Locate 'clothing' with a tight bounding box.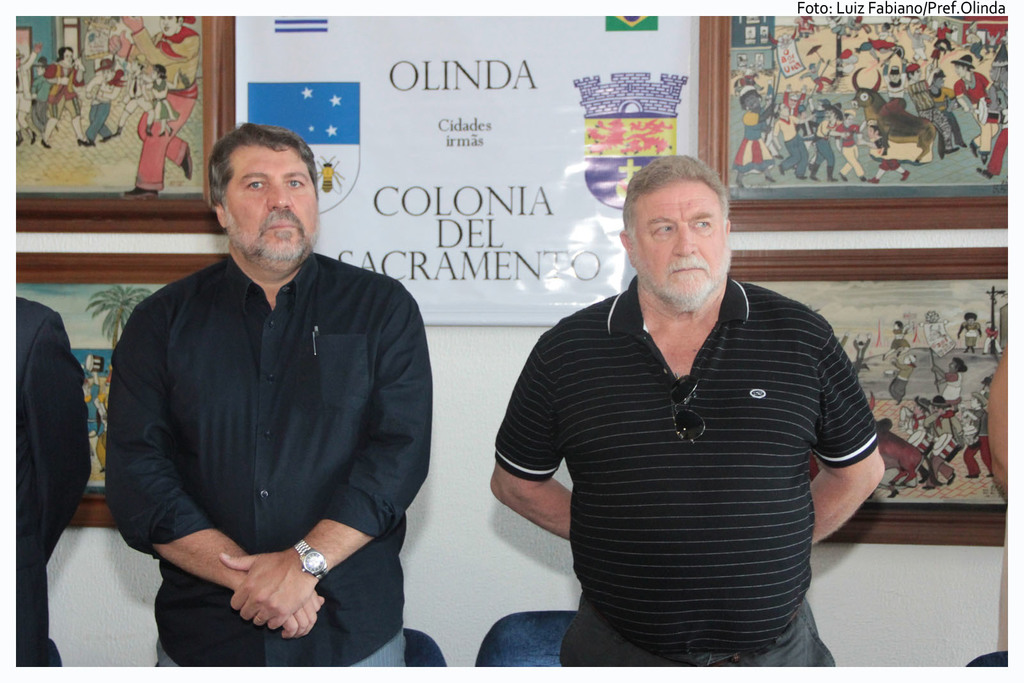
bbox=(104, 250, 435, 677).
